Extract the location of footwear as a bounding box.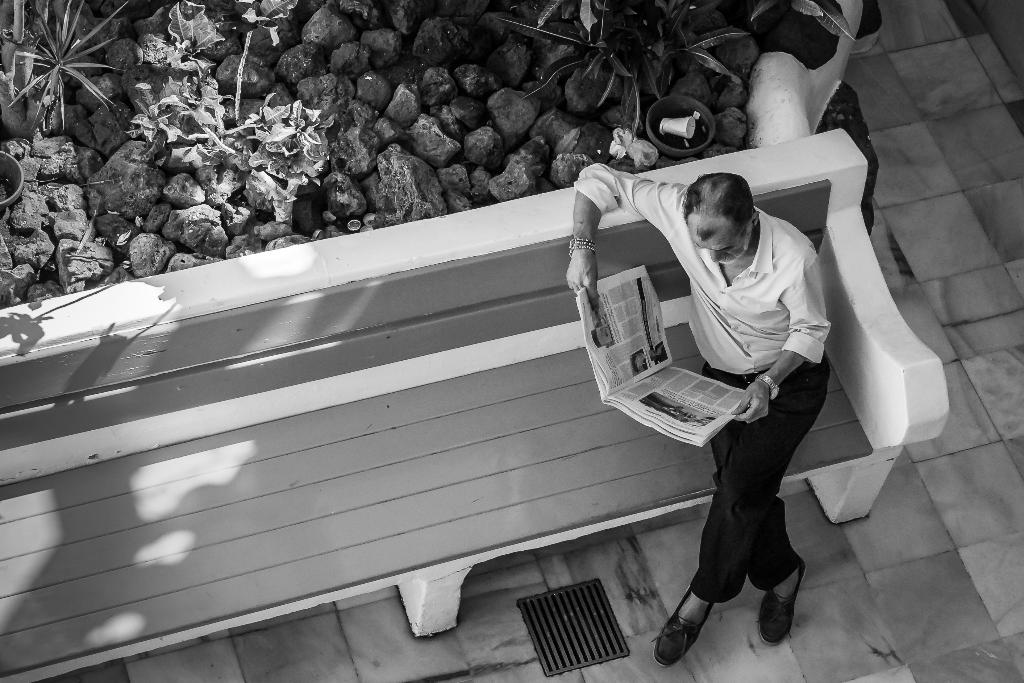
<bbox>755, 573, 816, 658</bbox>.
